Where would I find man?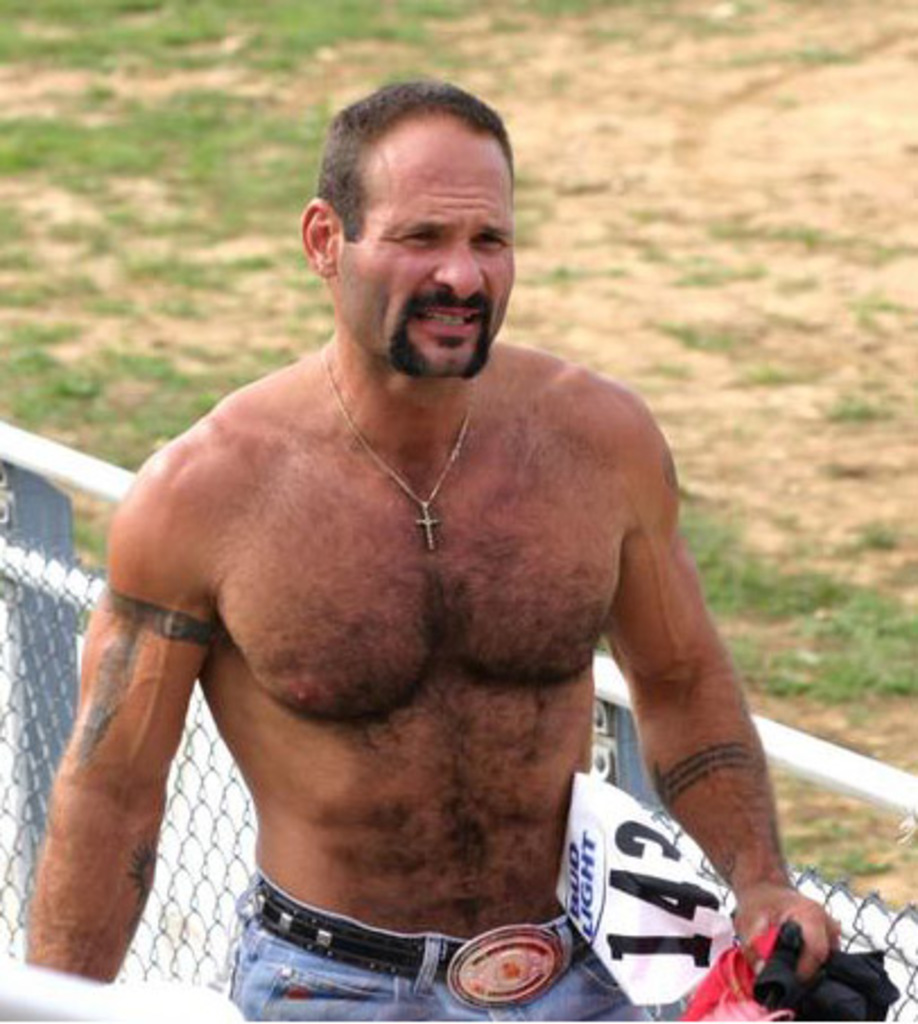
At (left=27, top=95, right=816, bottom=1023).
